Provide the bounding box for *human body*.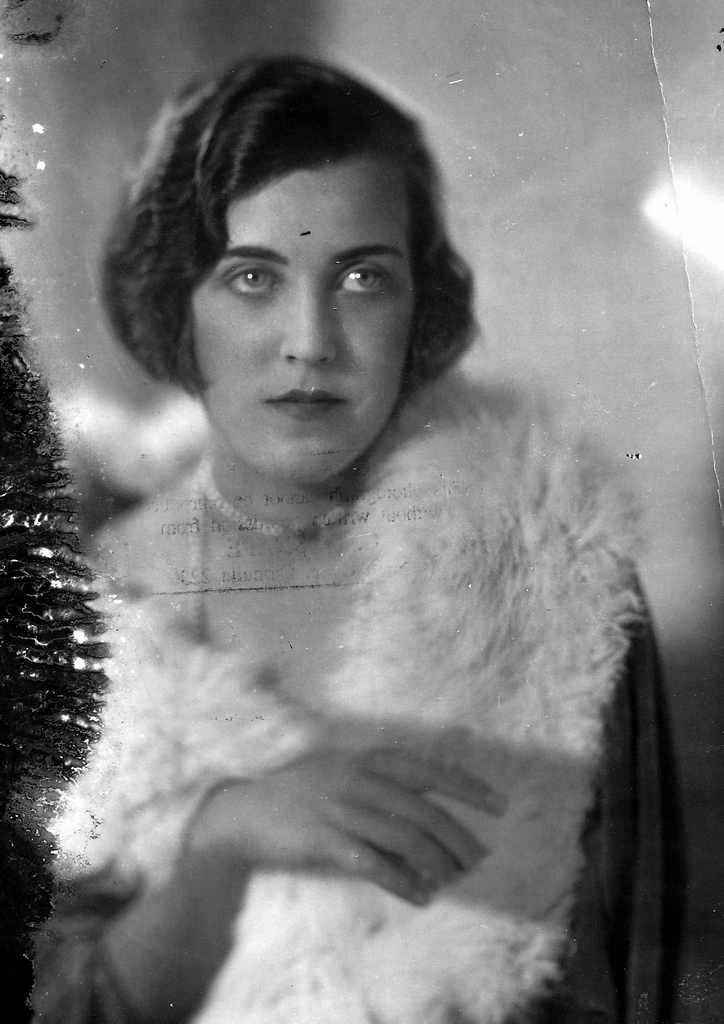
bbox=(29, 198, 698, 1015).
